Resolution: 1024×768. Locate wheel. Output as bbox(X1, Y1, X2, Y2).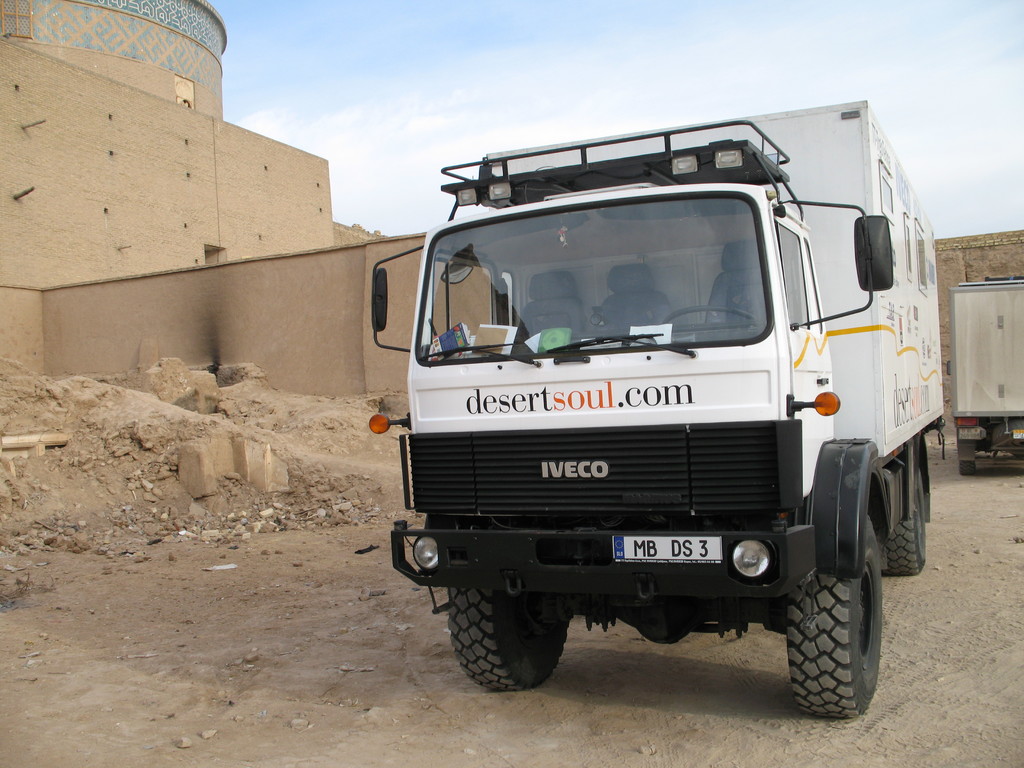
bbox(445, 582, 572, 696).
